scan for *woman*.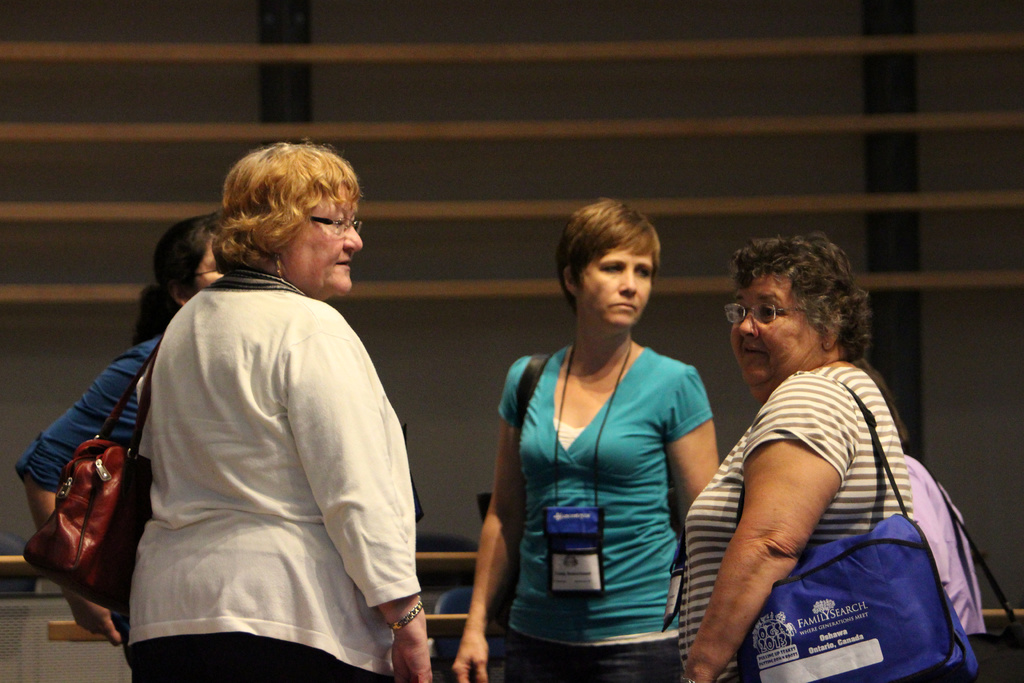
Scan result: [x1=18, y1=211, x2=241, y2=646].
